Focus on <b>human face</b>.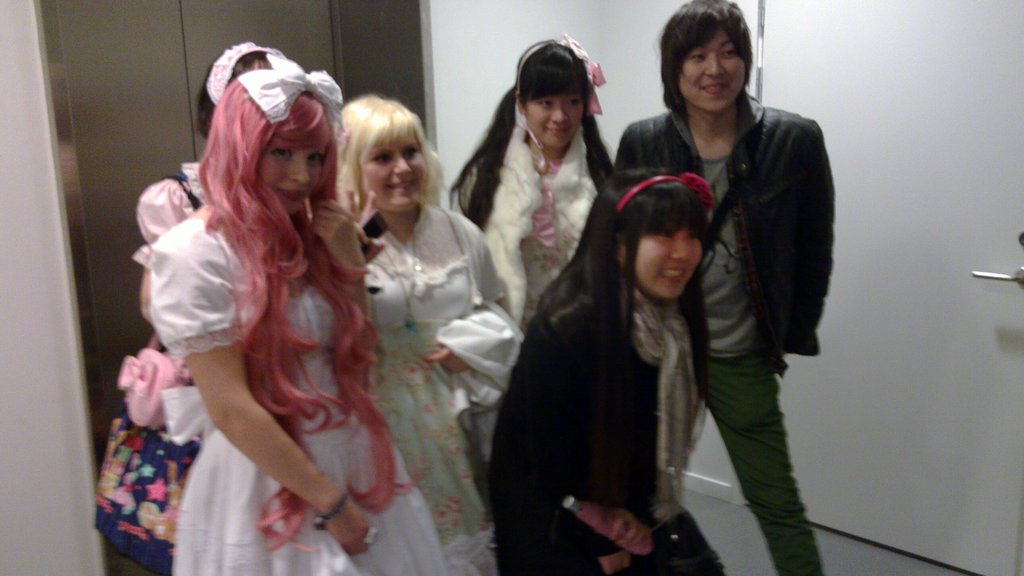
Focused at left=681, top=30, right=746, bottom=108.
